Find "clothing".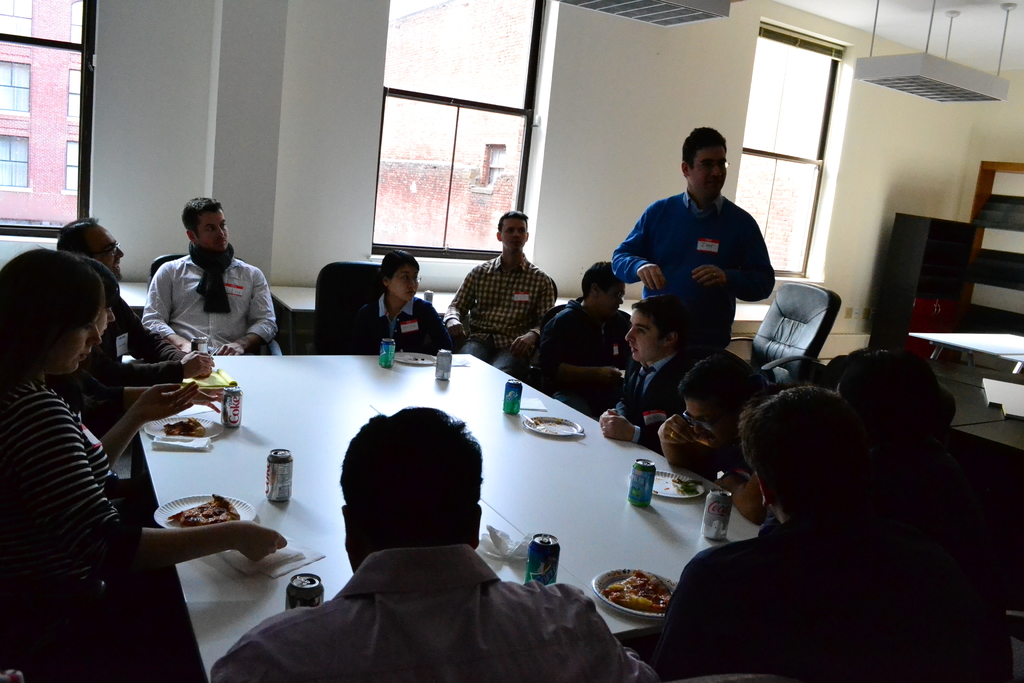
locate(451, 249, 554, 381).
